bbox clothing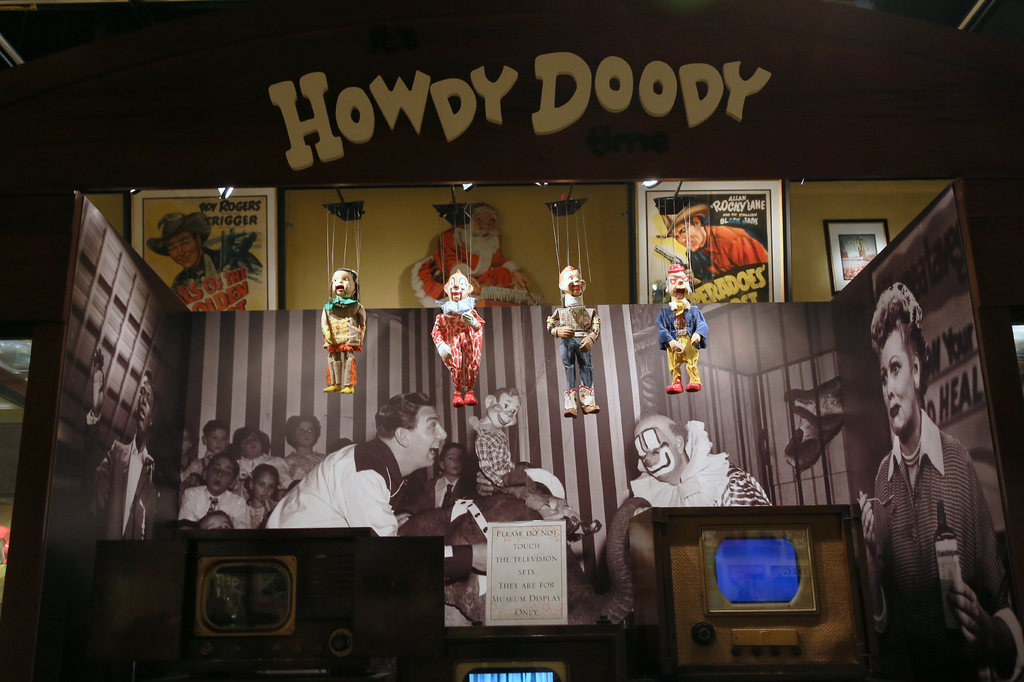
pyautogui.locateOnScreen(683, 222, 770, 278)
